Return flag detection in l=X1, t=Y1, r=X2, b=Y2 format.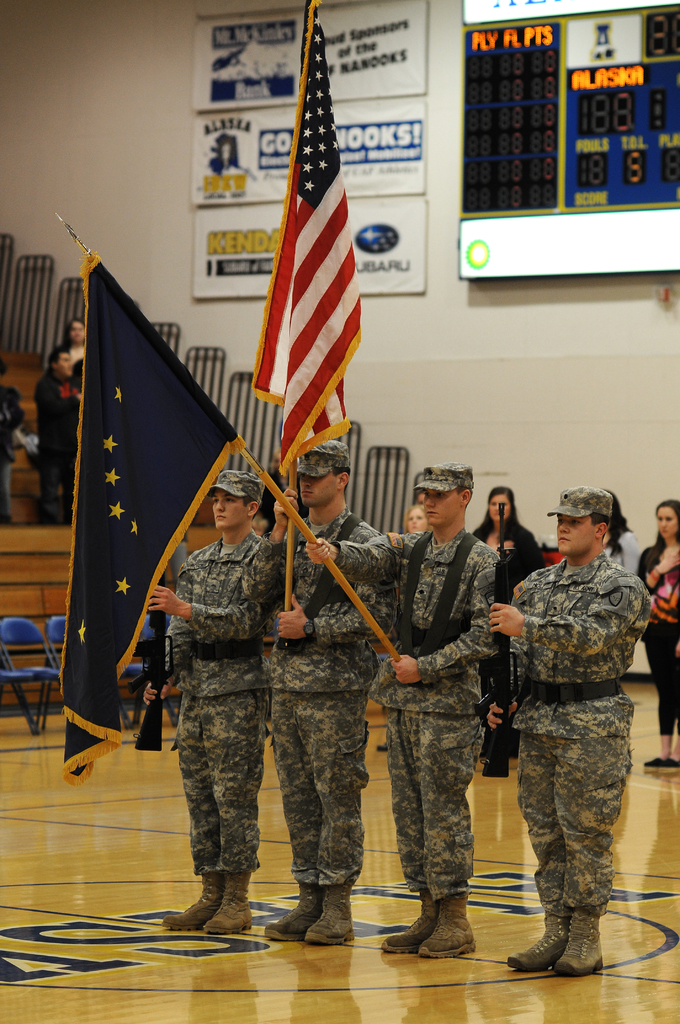
l=234, t=50, r=362, b=490.
